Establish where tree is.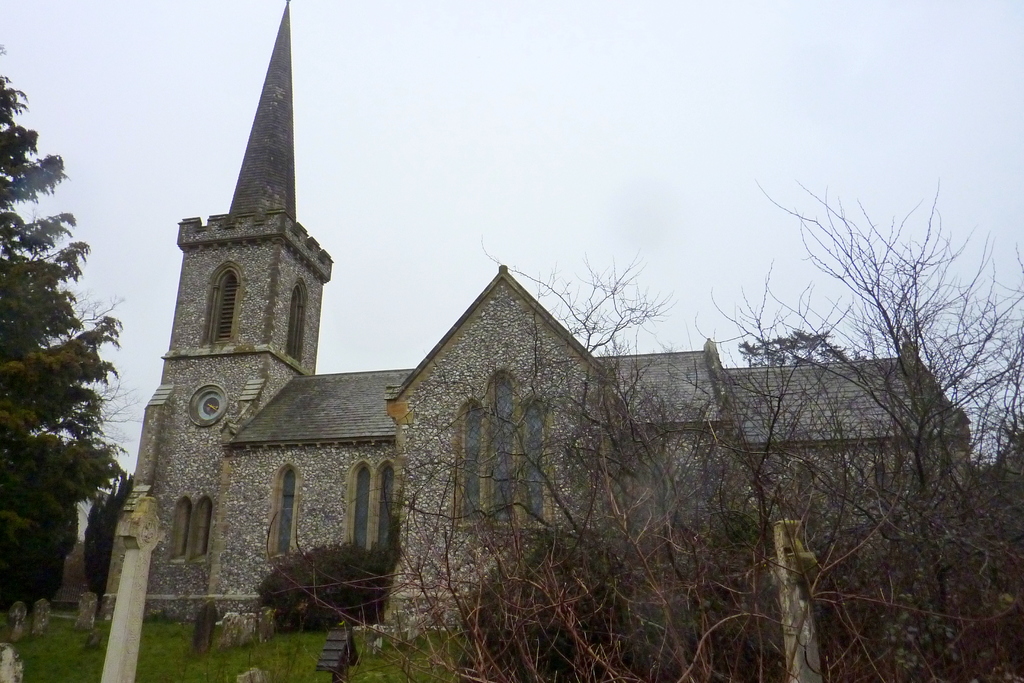
Established at [79,472,135,597].
